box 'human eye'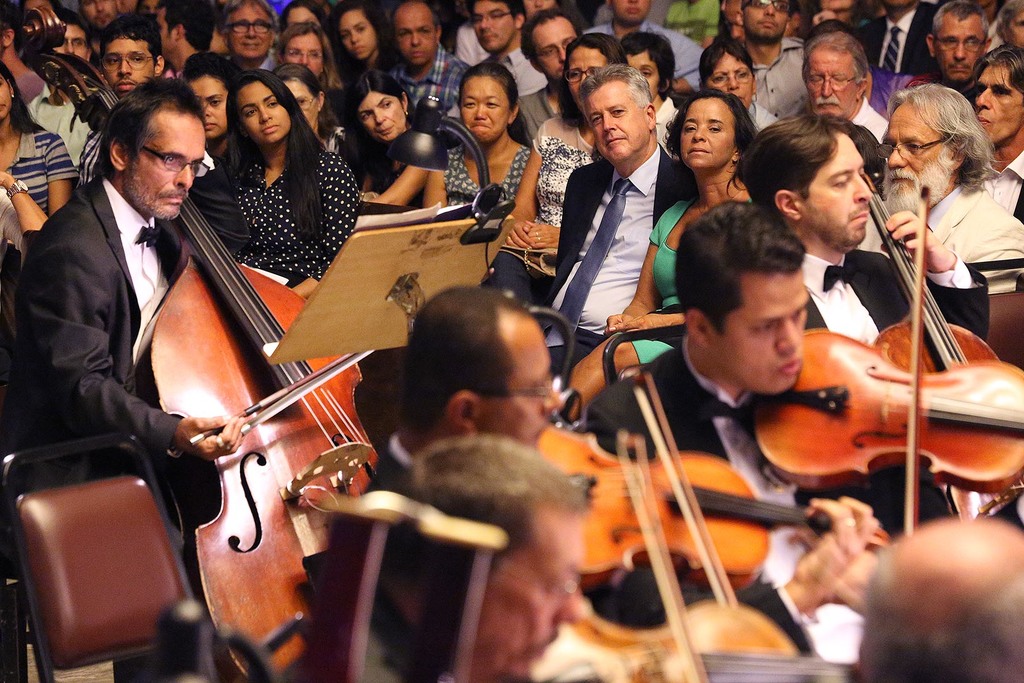
left=639, top=68, right=656, bottom=82
